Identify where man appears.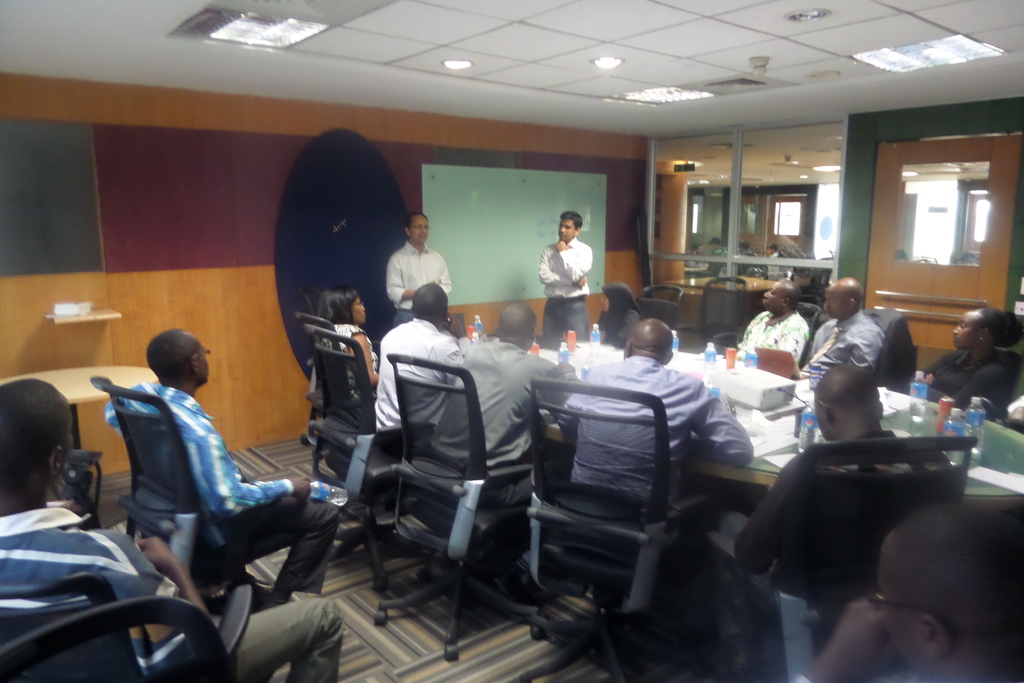
Appears at <bbox>367, 279, 472, 434</bbox>.
